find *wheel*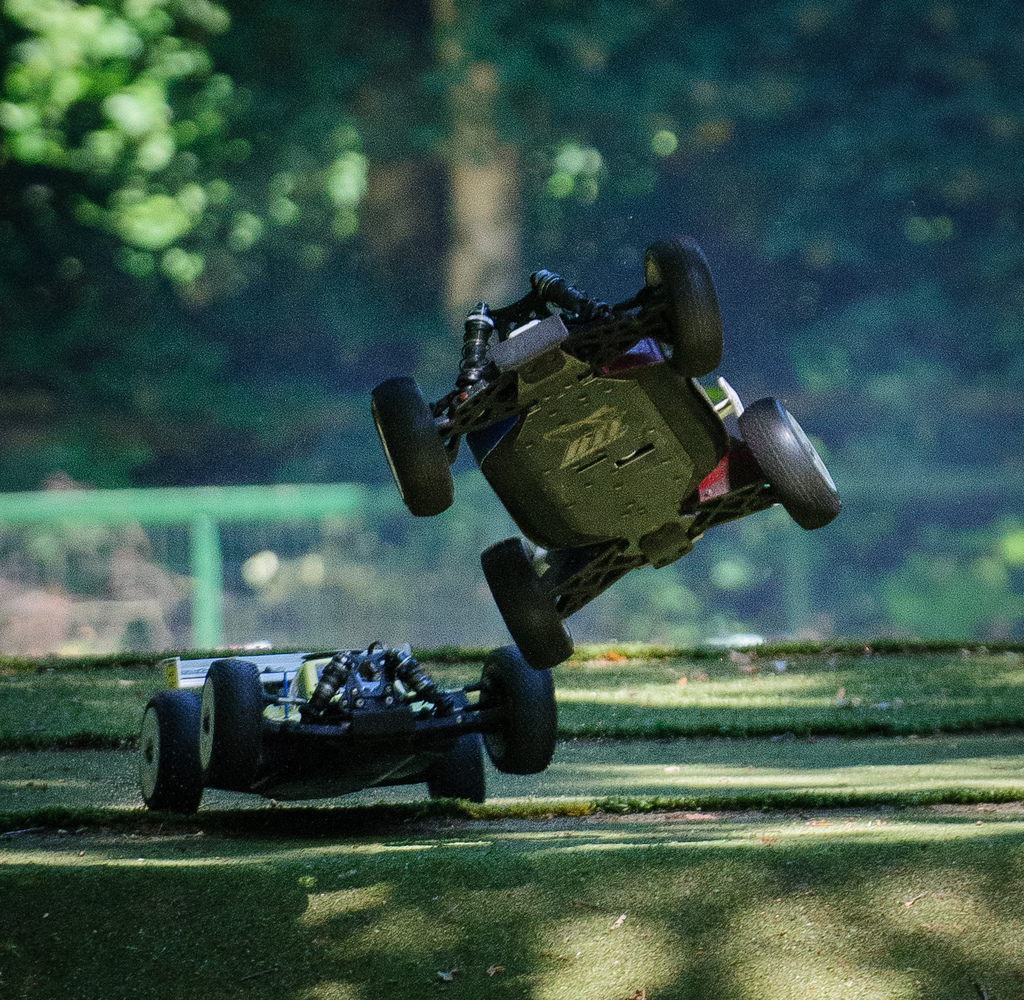
[483, 535, 577, 670]
